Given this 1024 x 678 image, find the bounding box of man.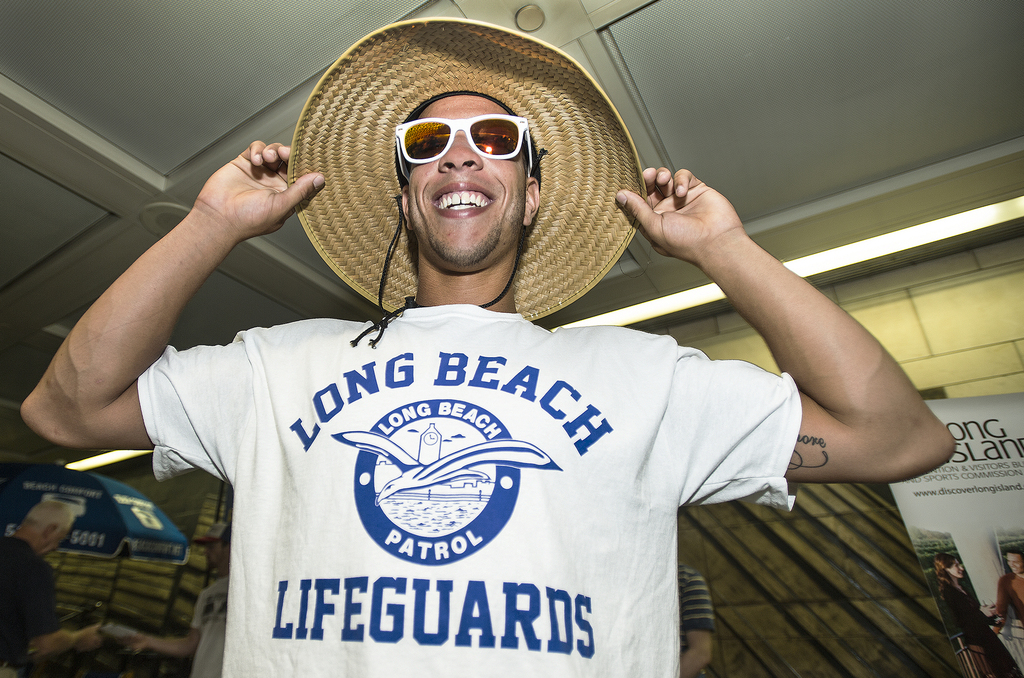
Rect(69, 45, 899, 654).
